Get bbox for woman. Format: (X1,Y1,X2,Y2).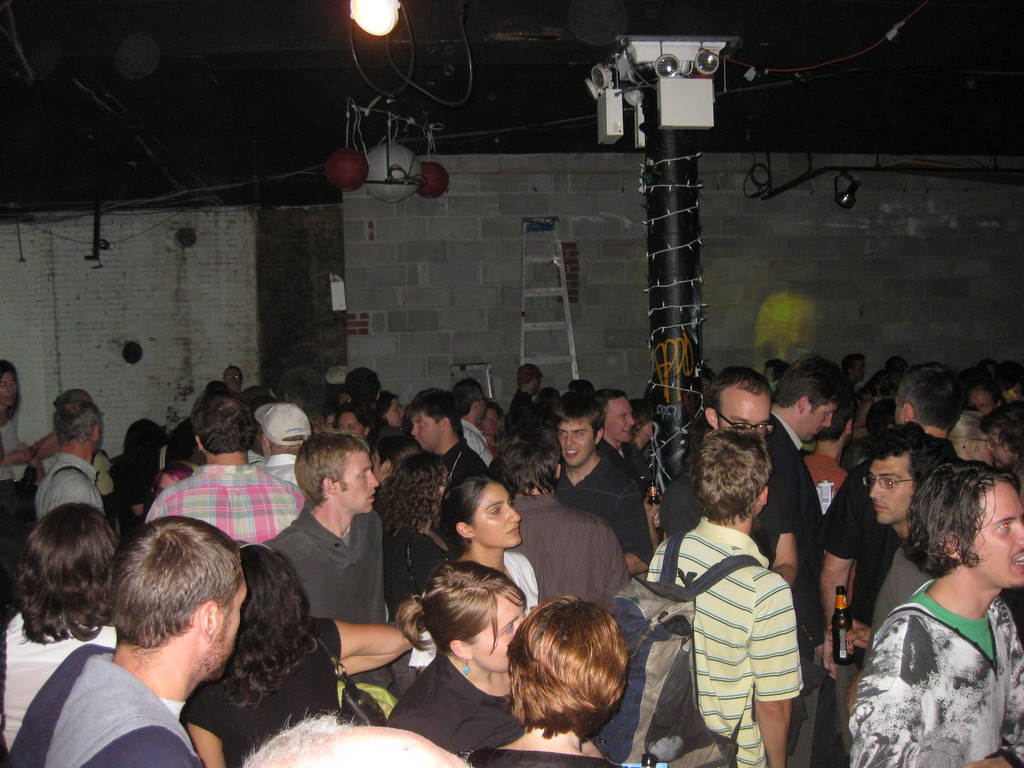
(382,554,538,762).
